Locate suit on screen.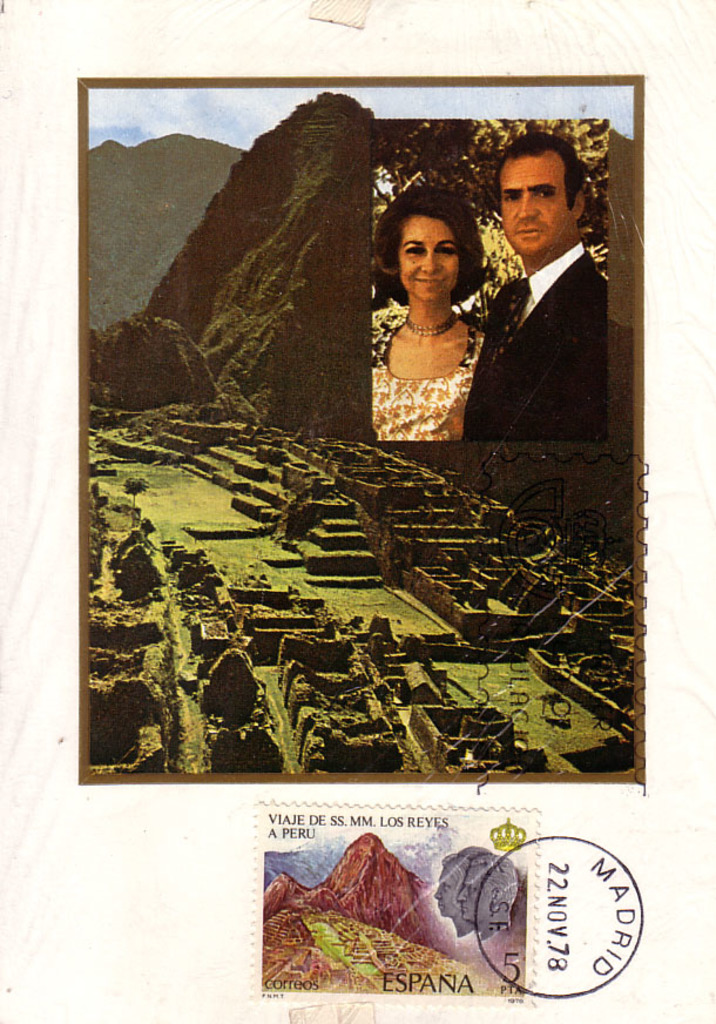
On screen at 460, 251, 604, 436.
